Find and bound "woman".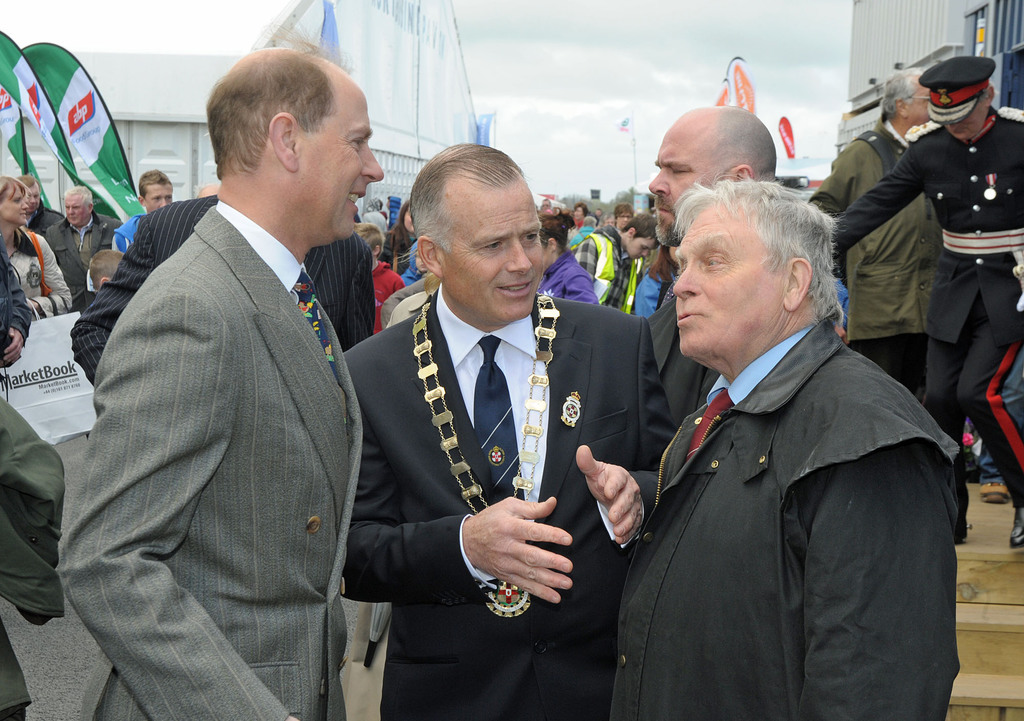
Bound: <region>538, 207, 599, 307</region>.
